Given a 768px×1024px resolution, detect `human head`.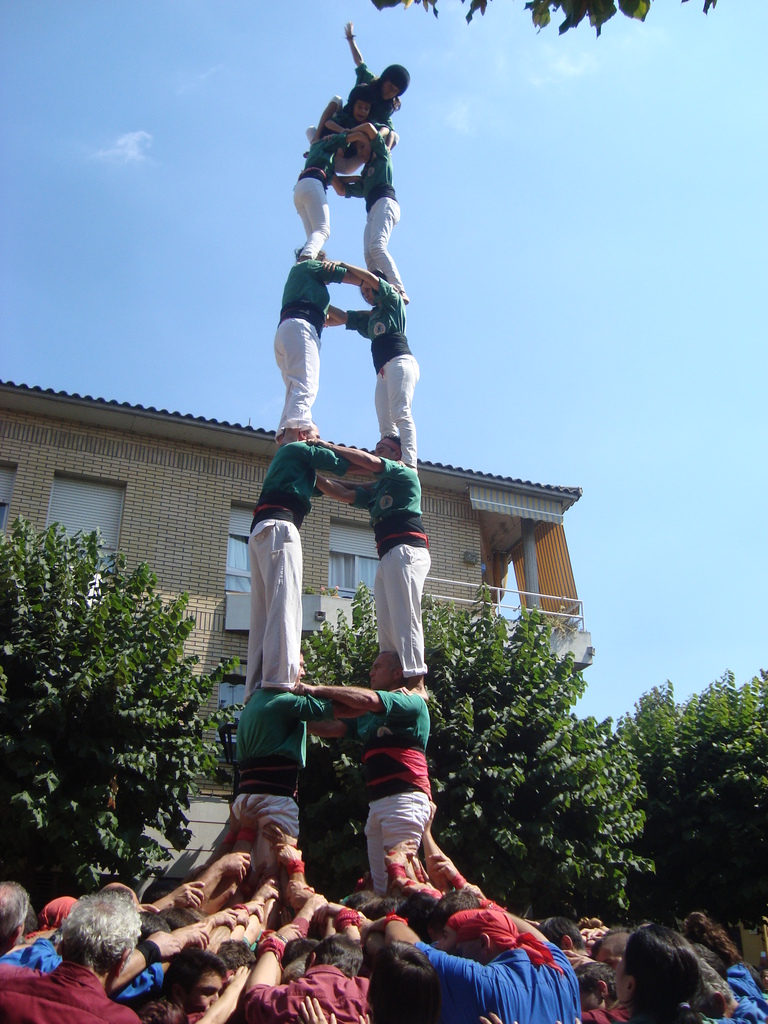
535,918,588,949.
